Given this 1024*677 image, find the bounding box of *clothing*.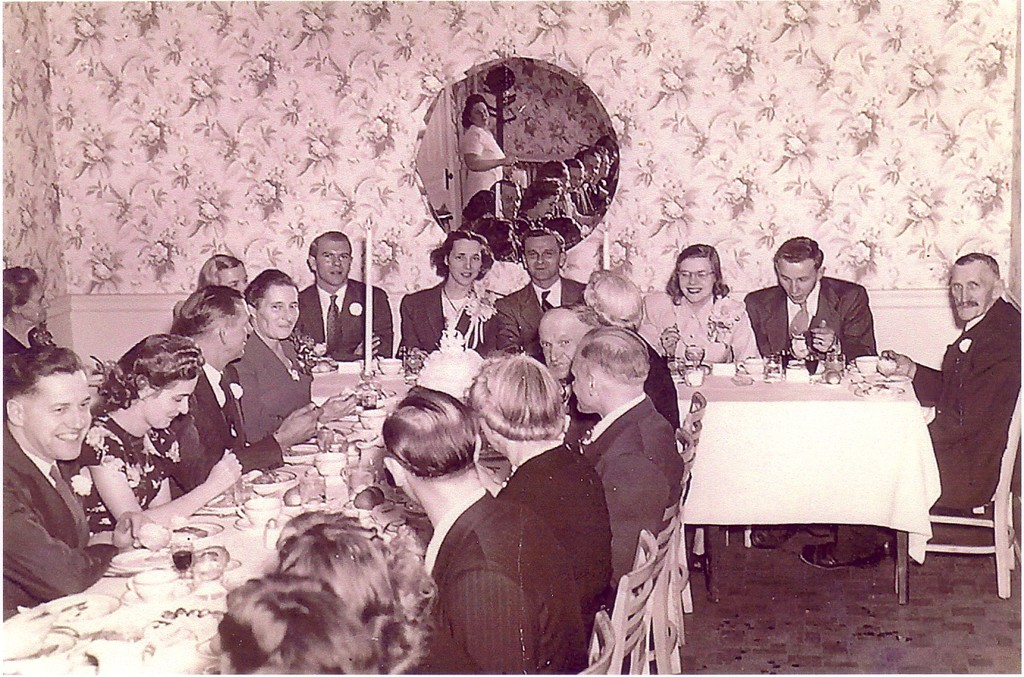
(640,286,760,364).
